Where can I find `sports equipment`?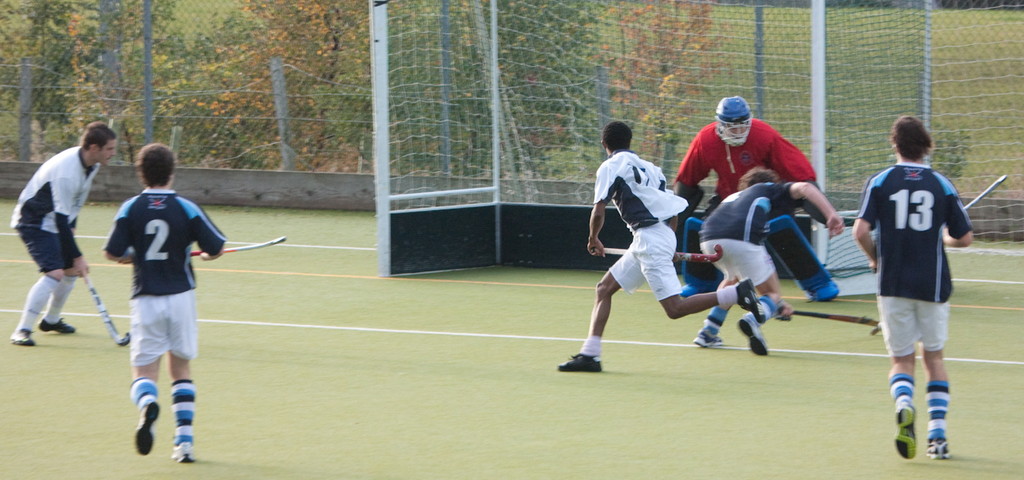
You can find it at 366, 0, 935, 304.
